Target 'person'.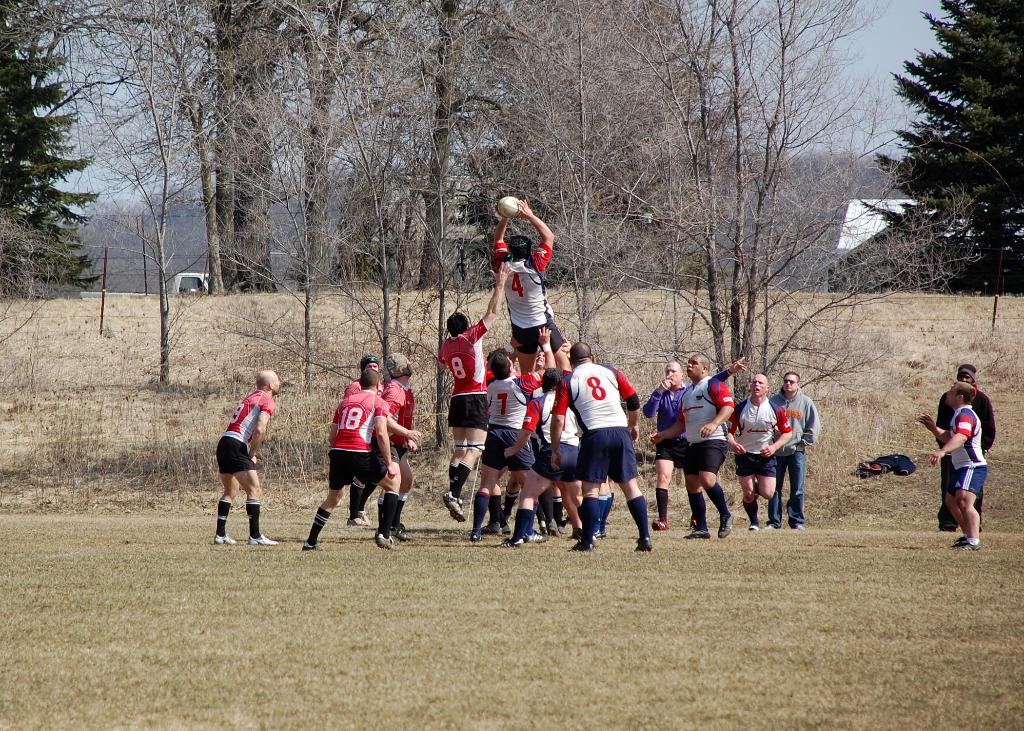
Target region: 360/353/428/526.
